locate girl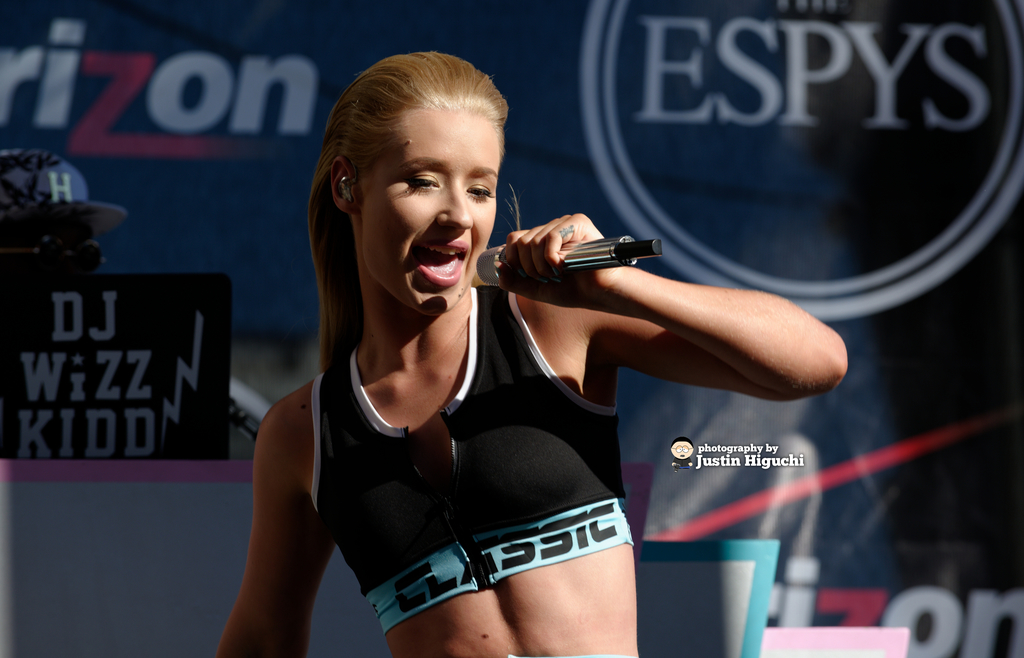
BBox(217, 47, 845, 657)
